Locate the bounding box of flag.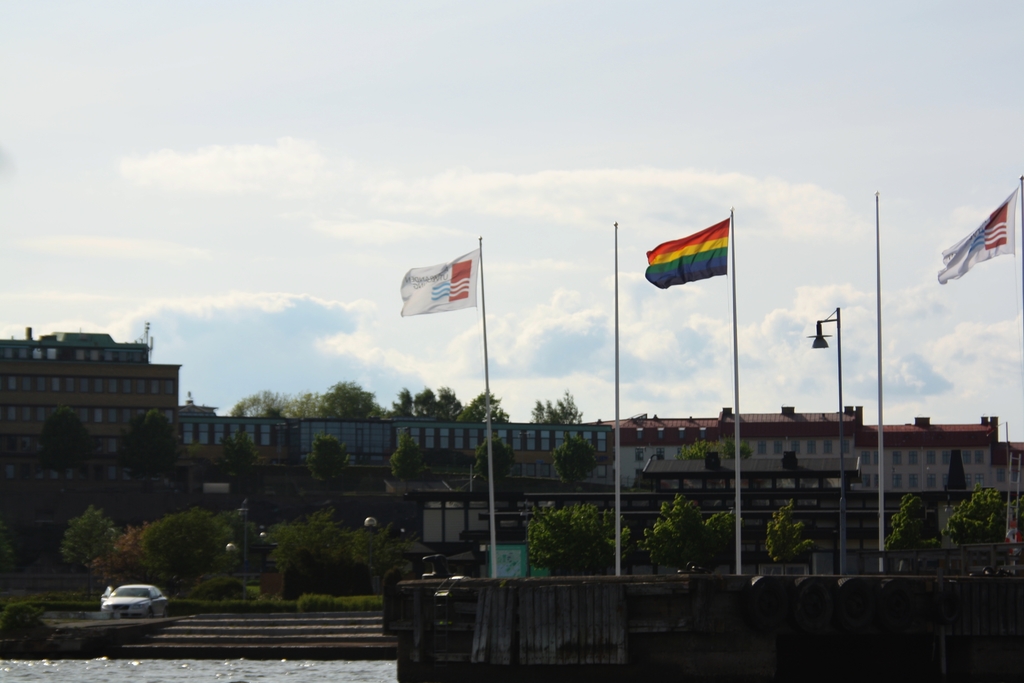
Bounding box: (402, 251, 484, 322).
